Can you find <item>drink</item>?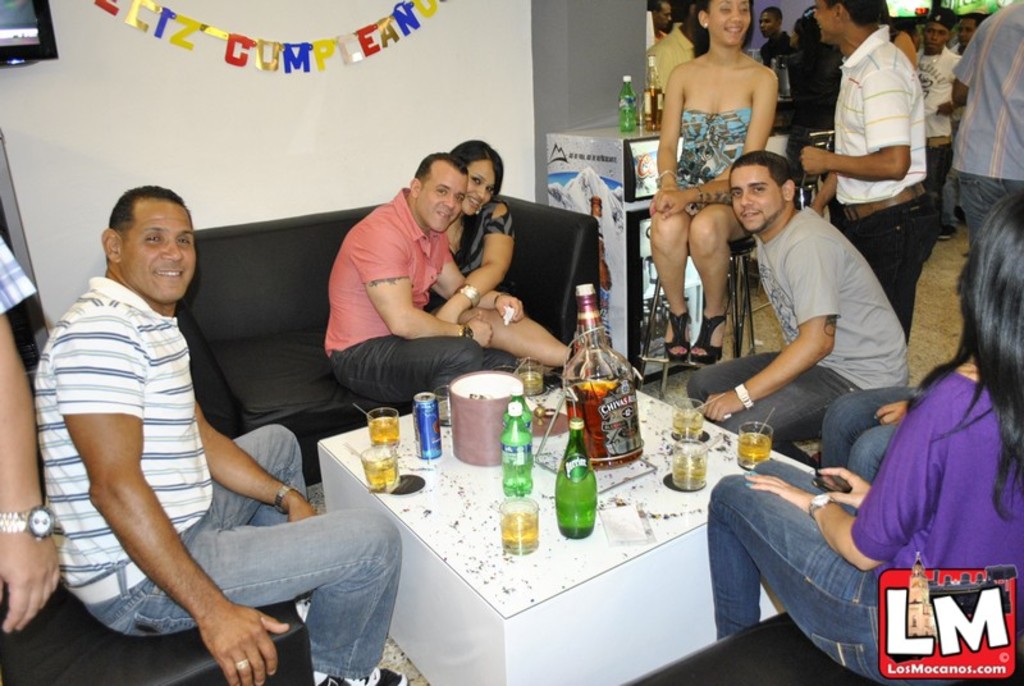
Yes, bounding box: [675, 420, 704, 435].
